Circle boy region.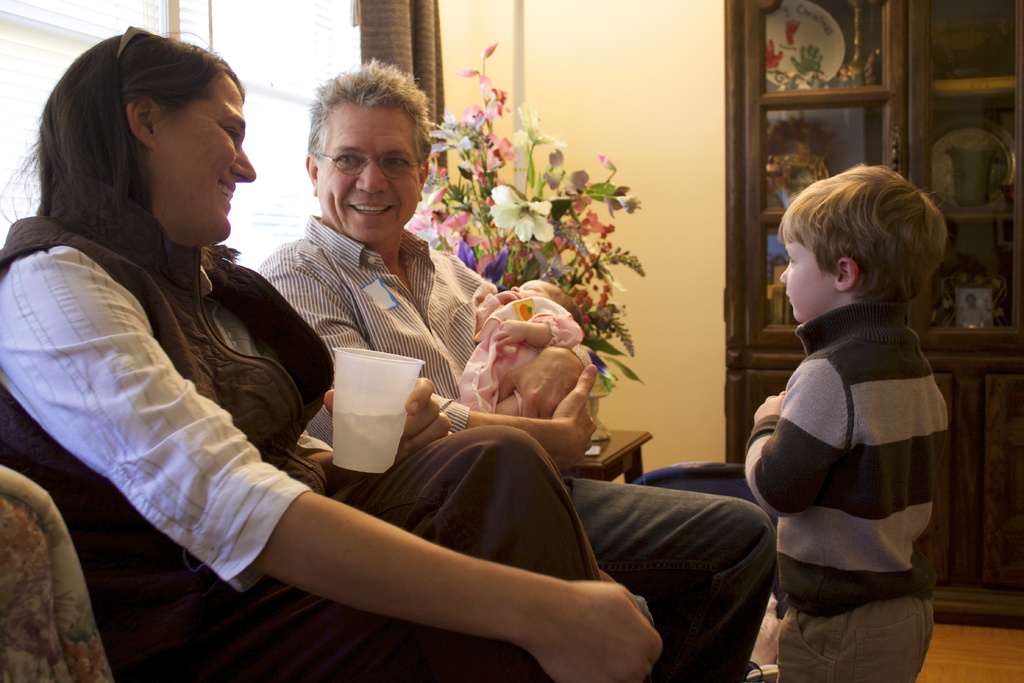
Region: [x1=746, y1=165, x2=948, y2=682].
